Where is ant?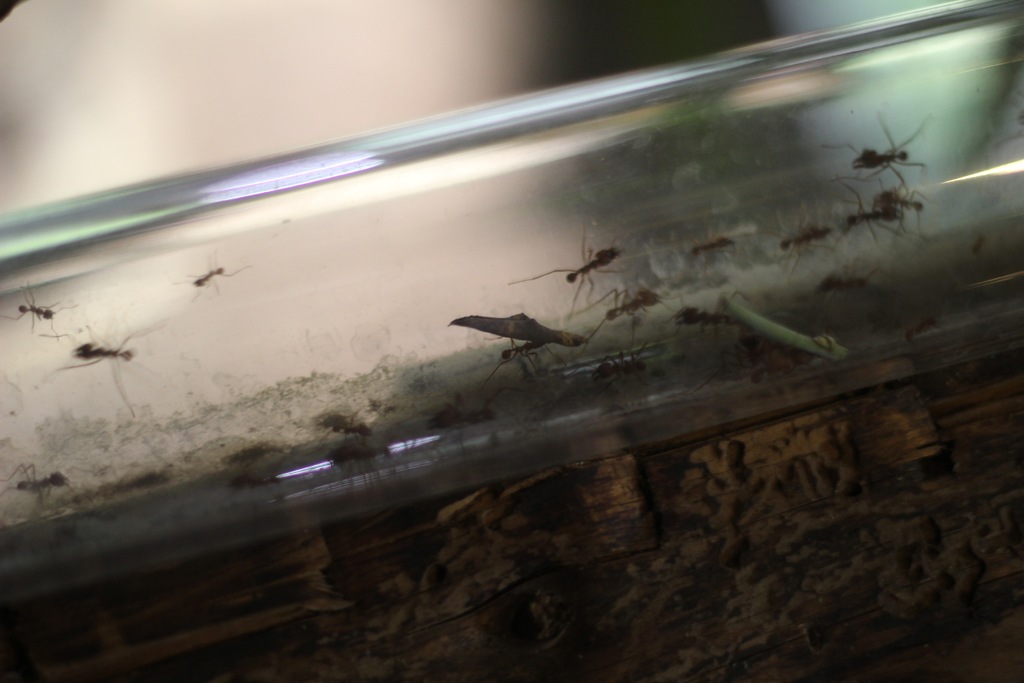
{"x1": 220, "y1": 466, "x2": 286, "y2": 497}.
